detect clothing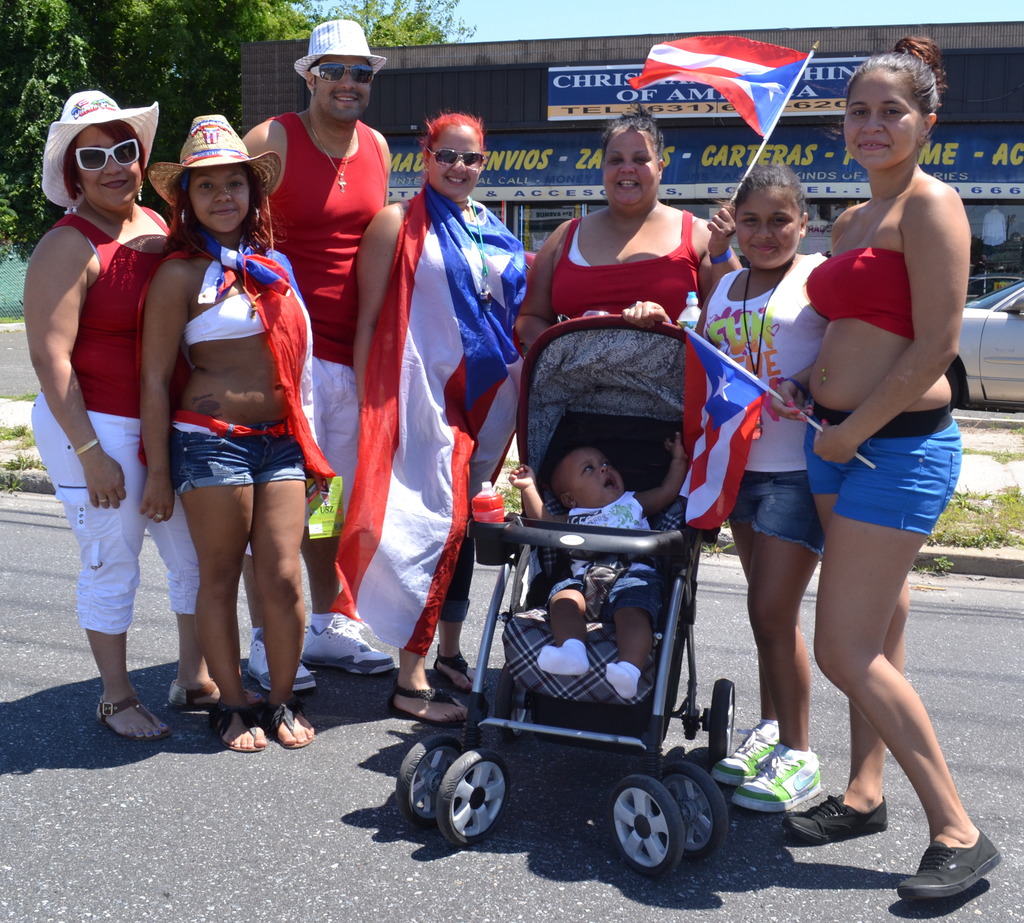
<box>129,229,360,494</box>
